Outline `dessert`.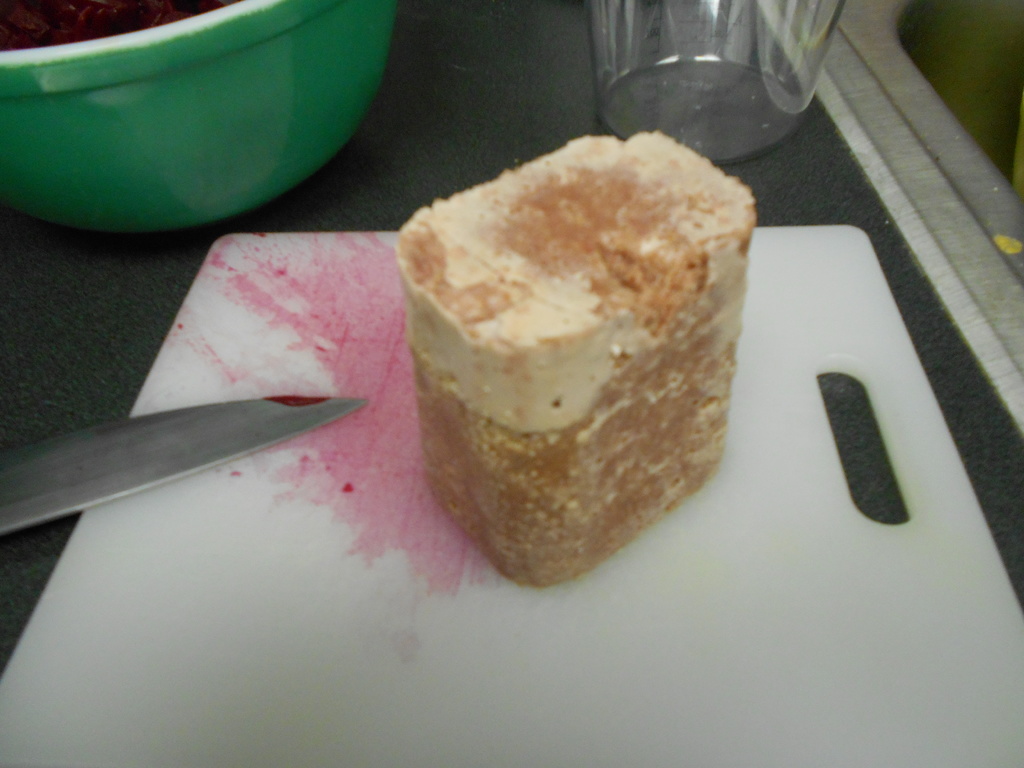
Outline: bbox=(389, 117, 769, 601).
